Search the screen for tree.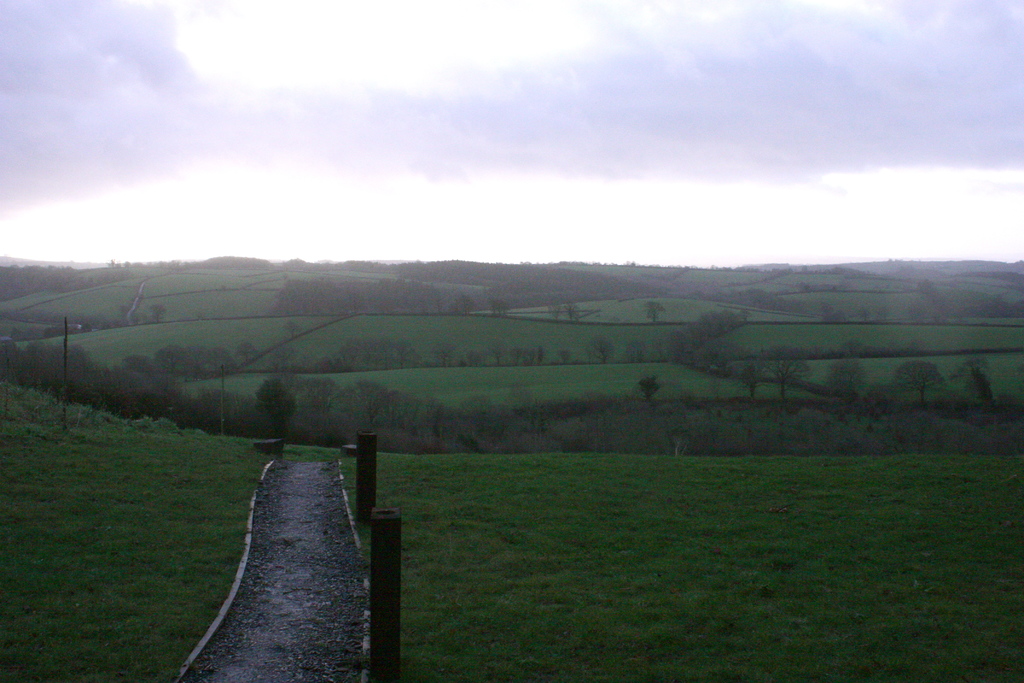
Found at x1=636 y1=368 x2=661 y2=401.
